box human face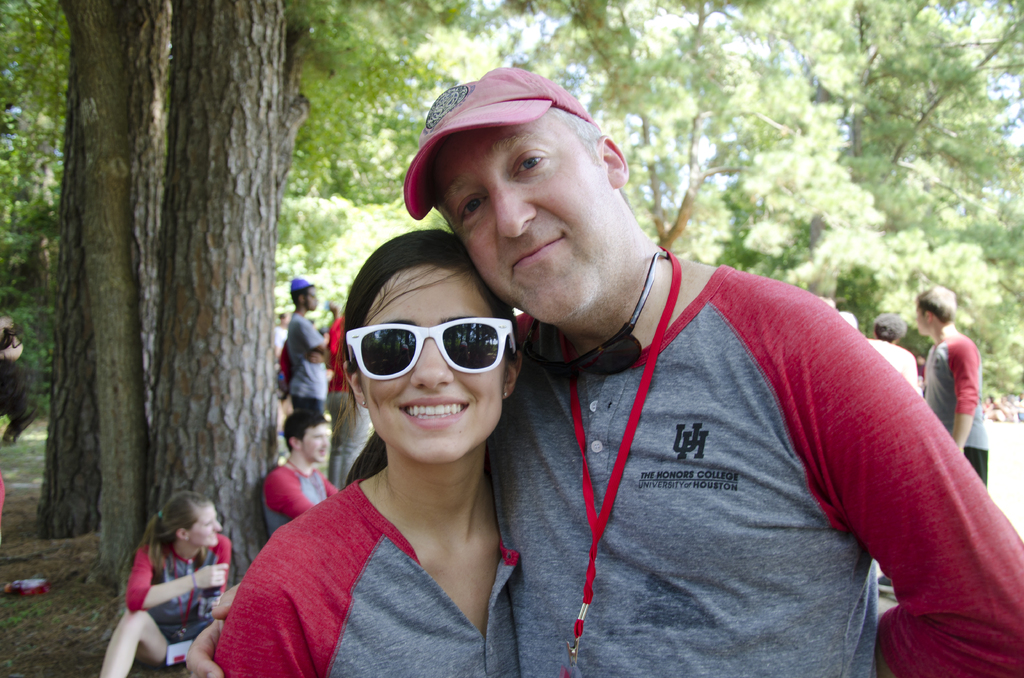
<region>189, 504, 224, 546</region>
